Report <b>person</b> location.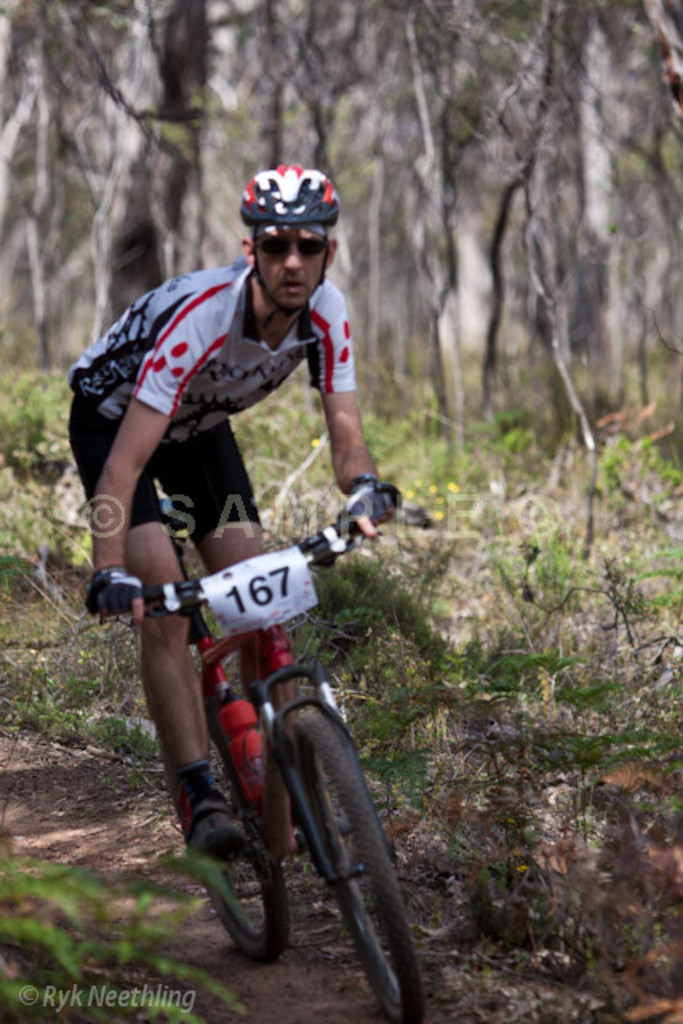
Report: bbox=(64, 162, 400, 872).
